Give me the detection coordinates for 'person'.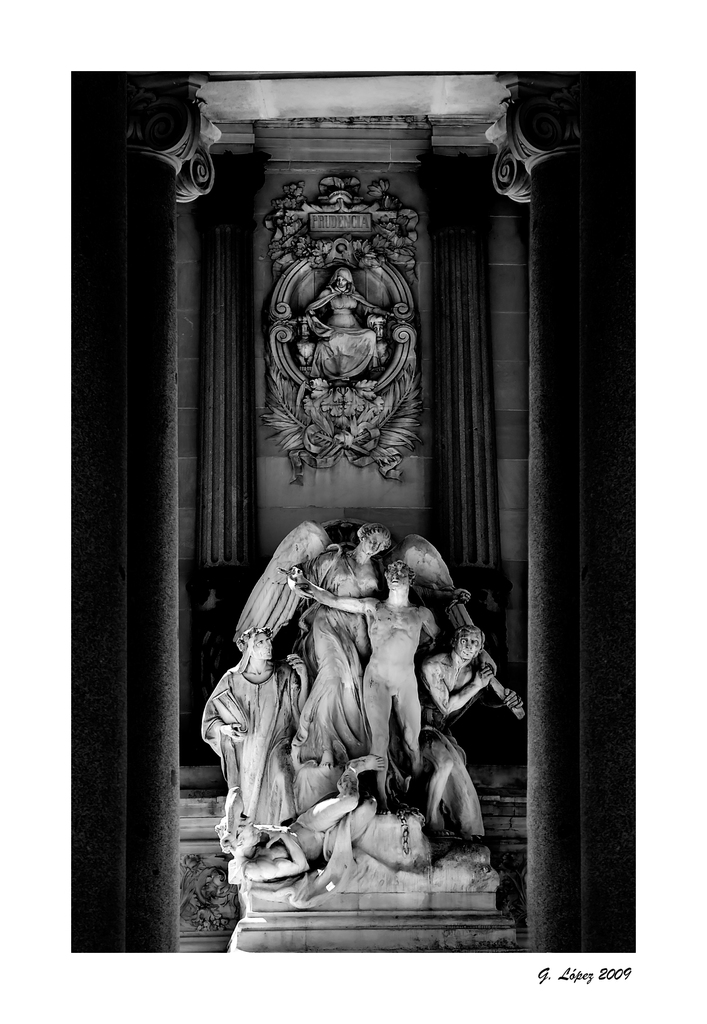
detection(290, 521, 474, 780).
